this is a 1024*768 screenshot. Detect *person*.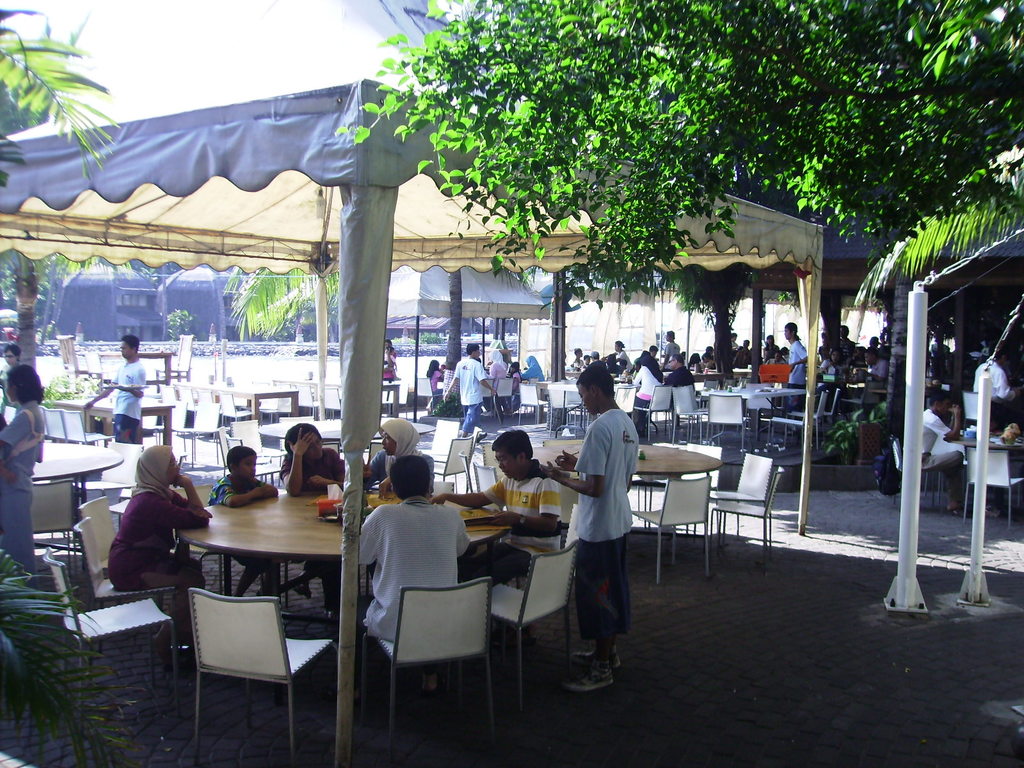
bbox(569, 346, 582, 369).
